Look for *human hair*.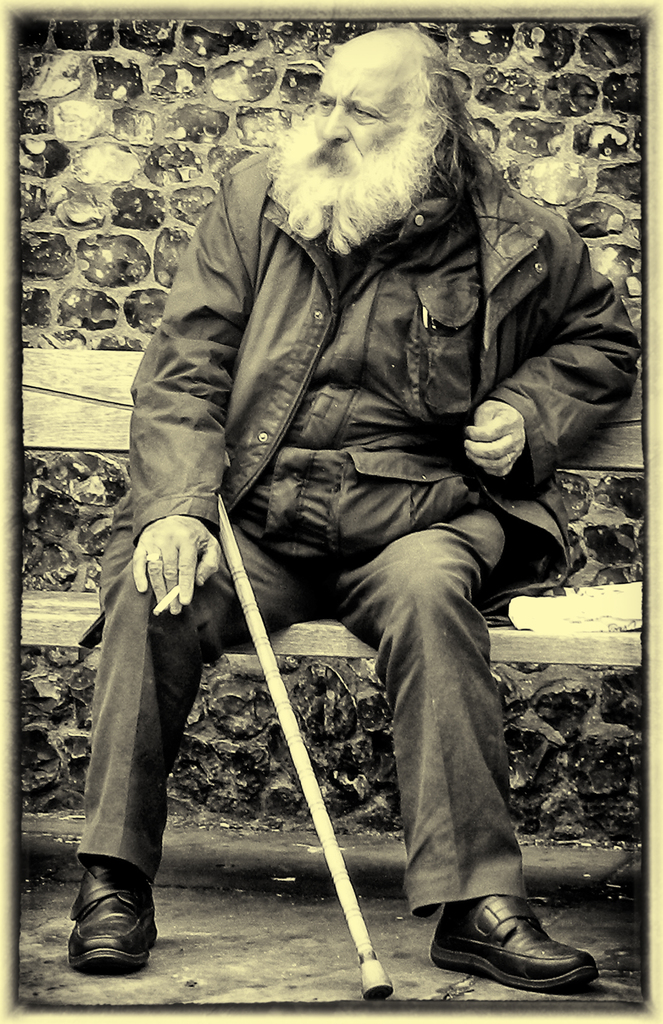
Found: {"x1": 390, "y1": 36, "x2": 504, "y2": 260}.
